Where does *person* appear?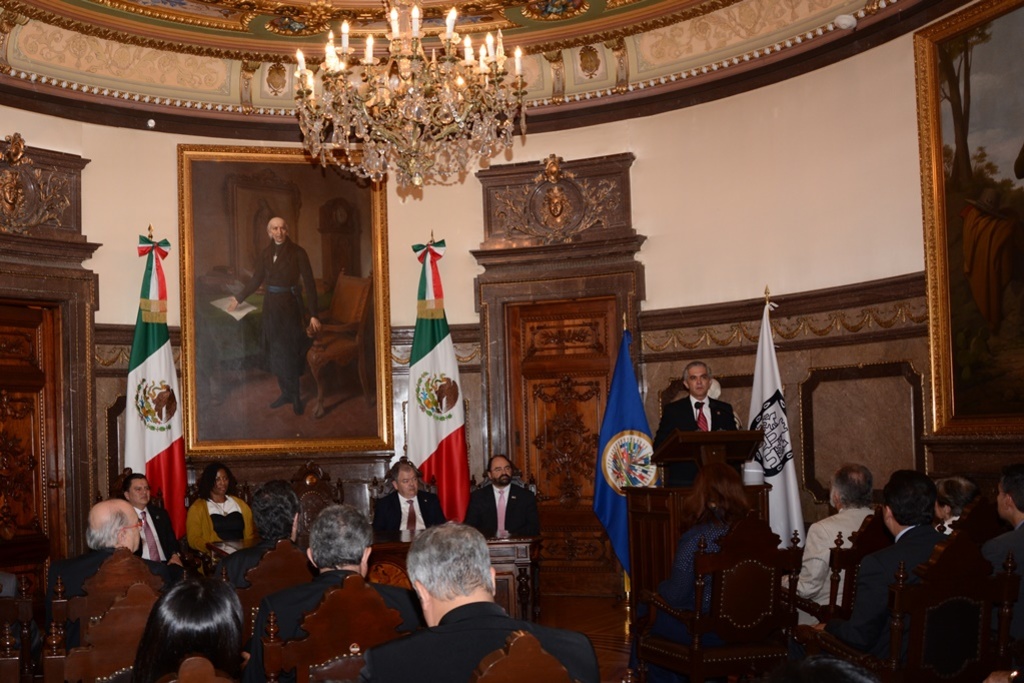
Appears at [x1=121, y1=471, x2=184, y2=564].
